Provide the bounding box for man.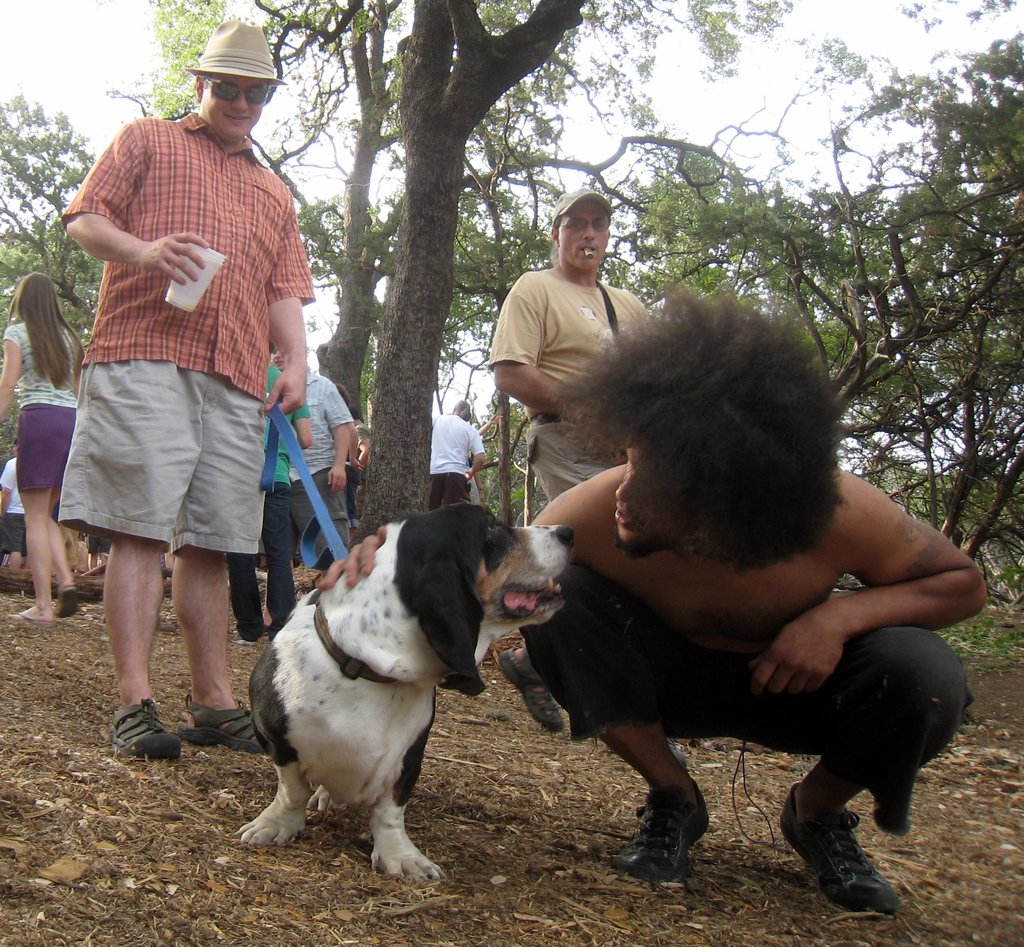
box(314, 289, 991, 919).
